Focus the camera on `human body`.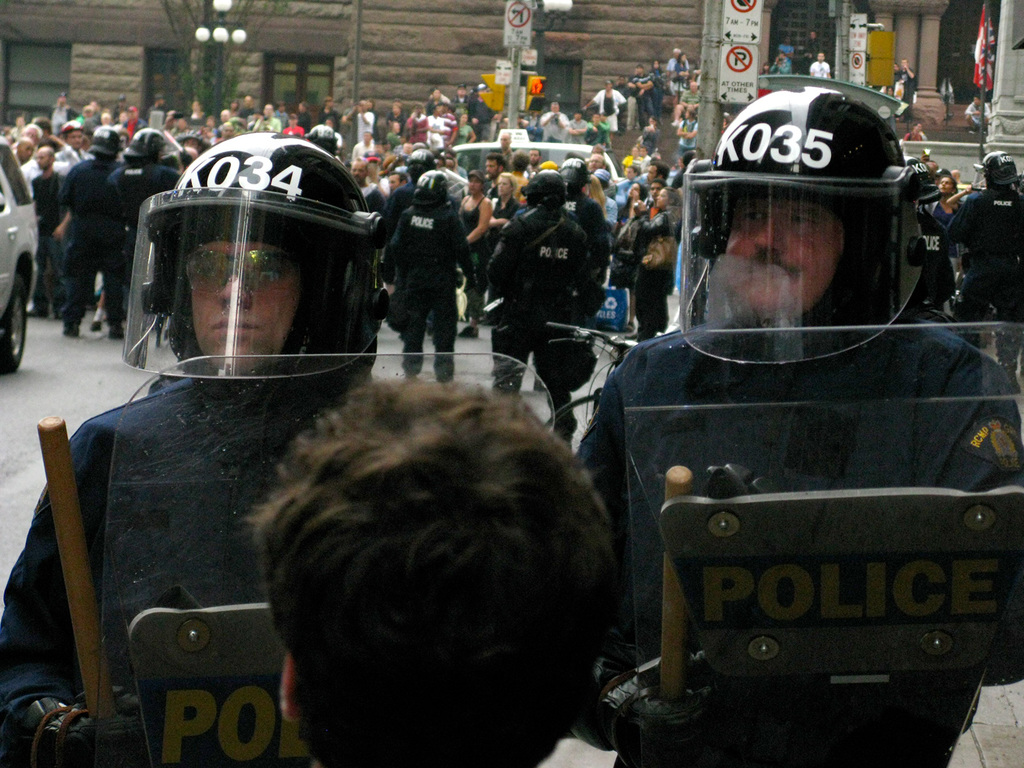
Focus region: [385,106,405,138].
